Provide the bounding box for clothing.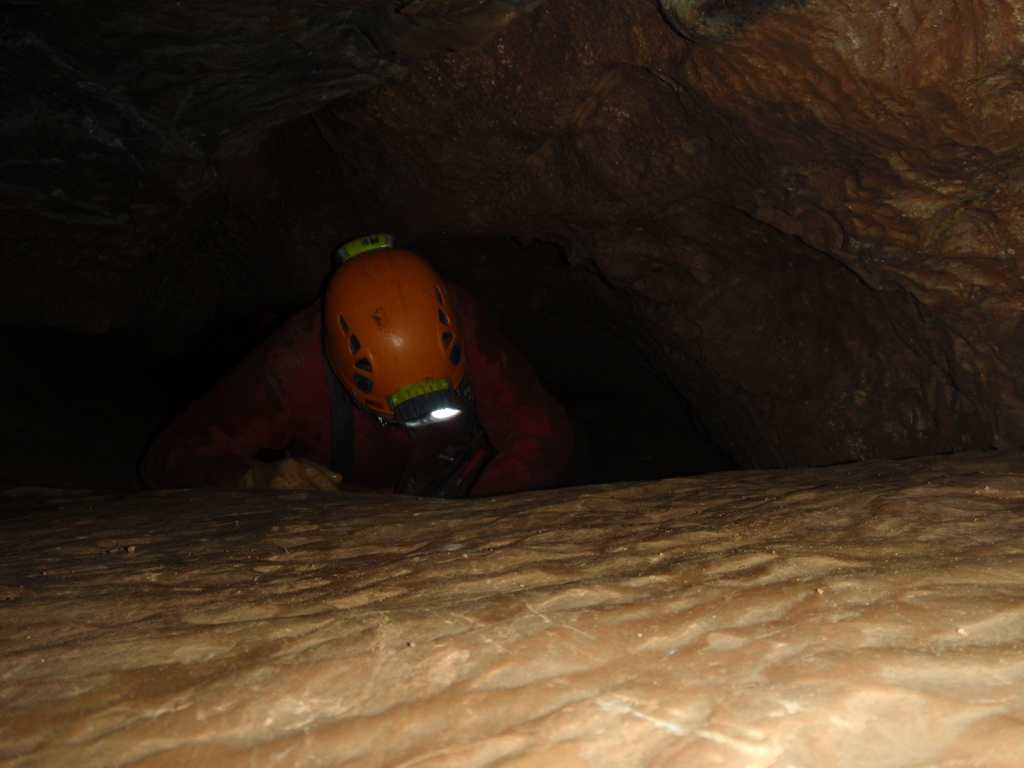
locate(138, 278, 566, 483).
